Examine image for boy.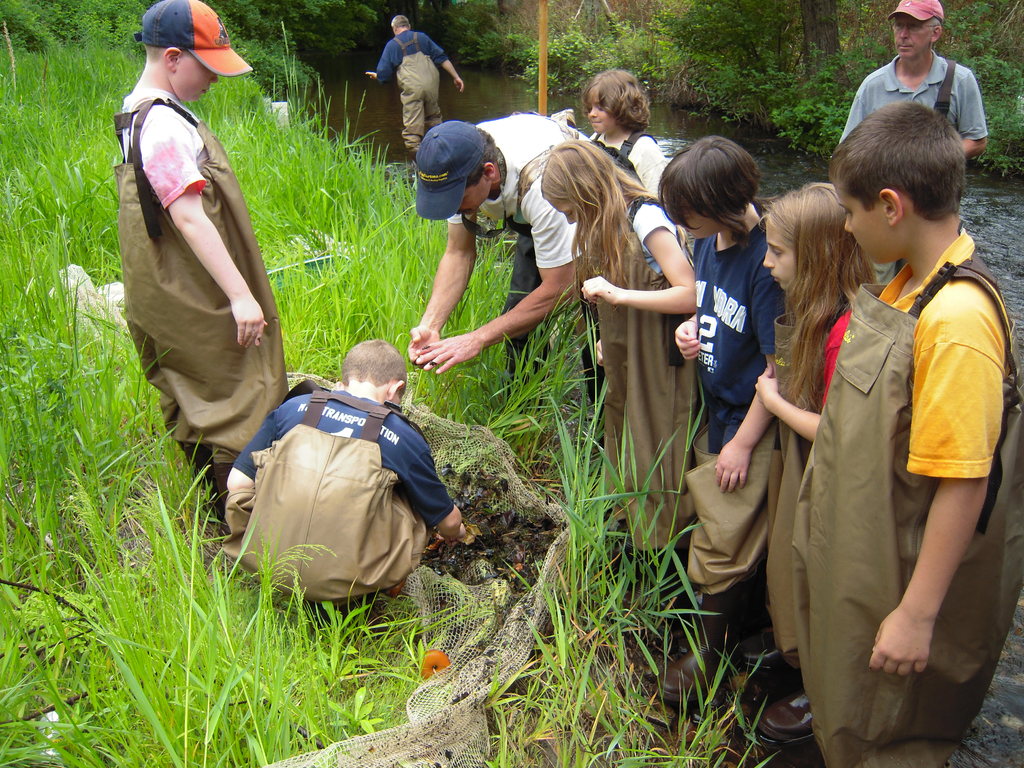
Examination result: <region>792, 102, 1022, 767</region>.
